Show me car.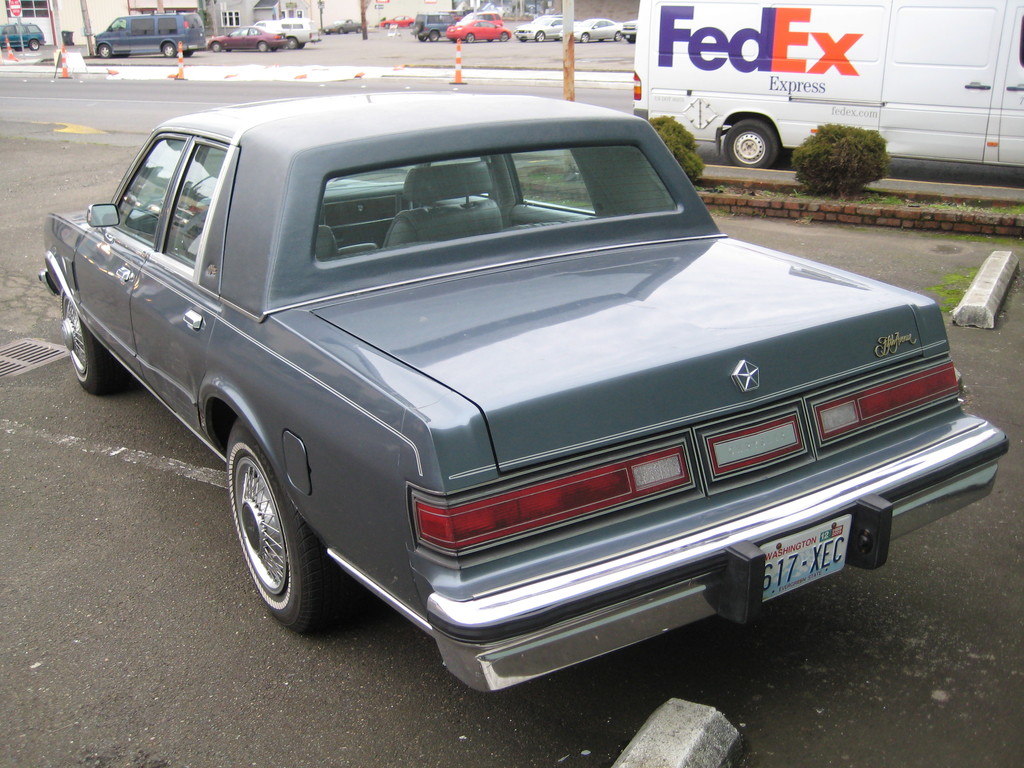
car is here: x1=445, y1=17, x2=506, y2=45.
